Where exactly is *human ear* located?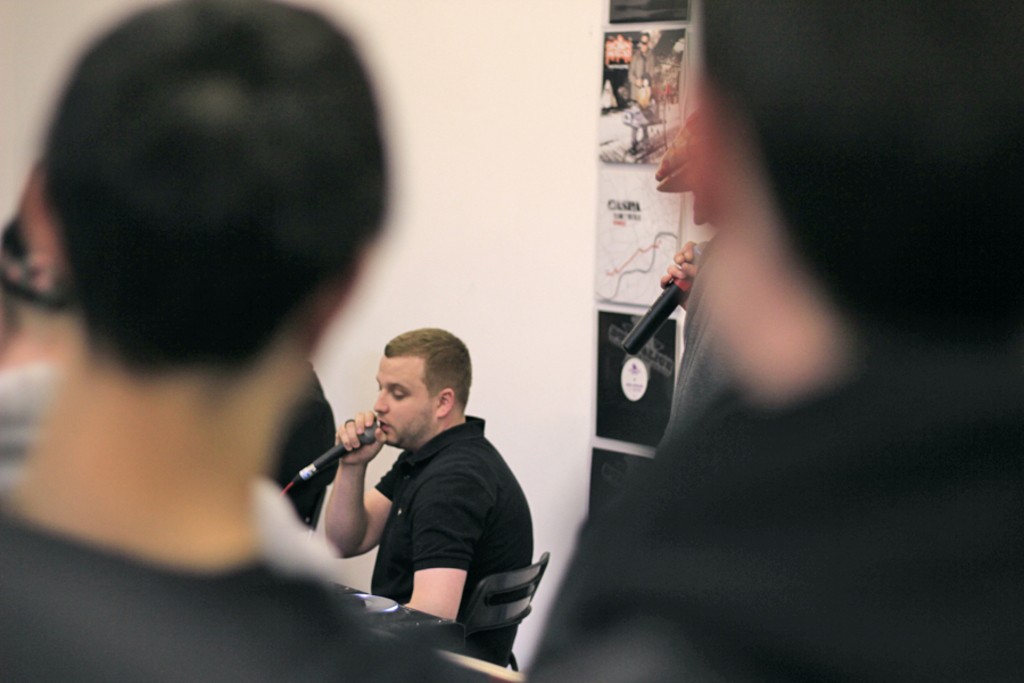
Its bounding box is [x1=316, y1=247, x2=370, y2=355].
